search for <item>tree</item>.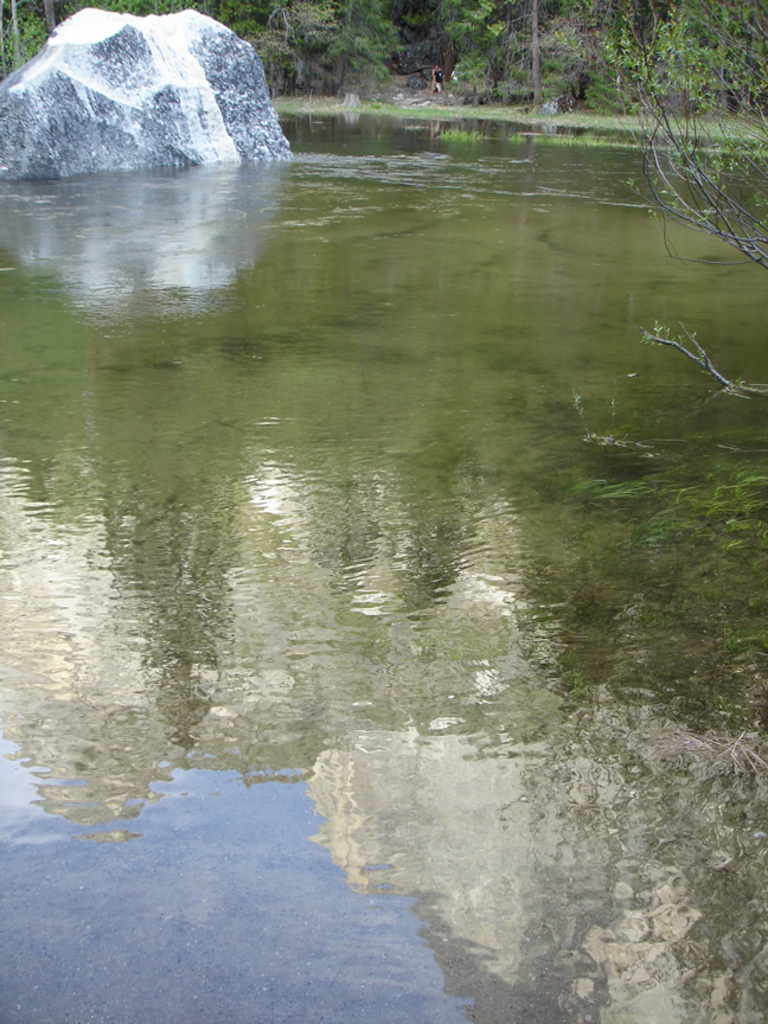
Found at x1=0, y1=0, x2=767, y2=109.
